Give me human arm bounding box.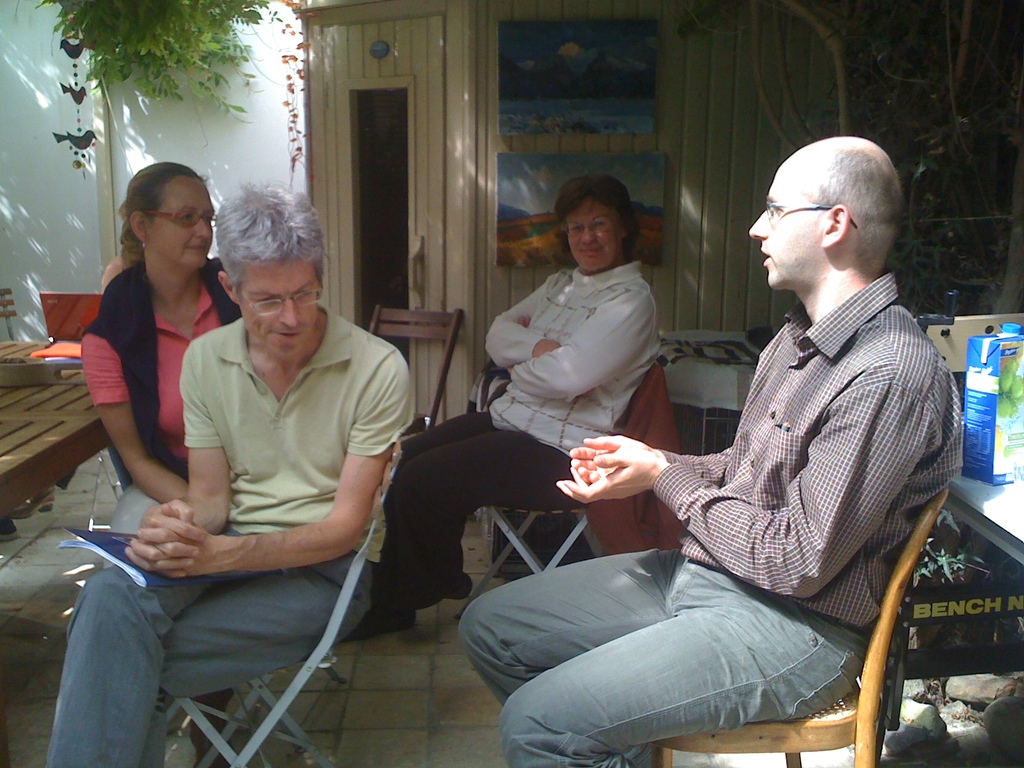
box(553, 367, 939, 605).
